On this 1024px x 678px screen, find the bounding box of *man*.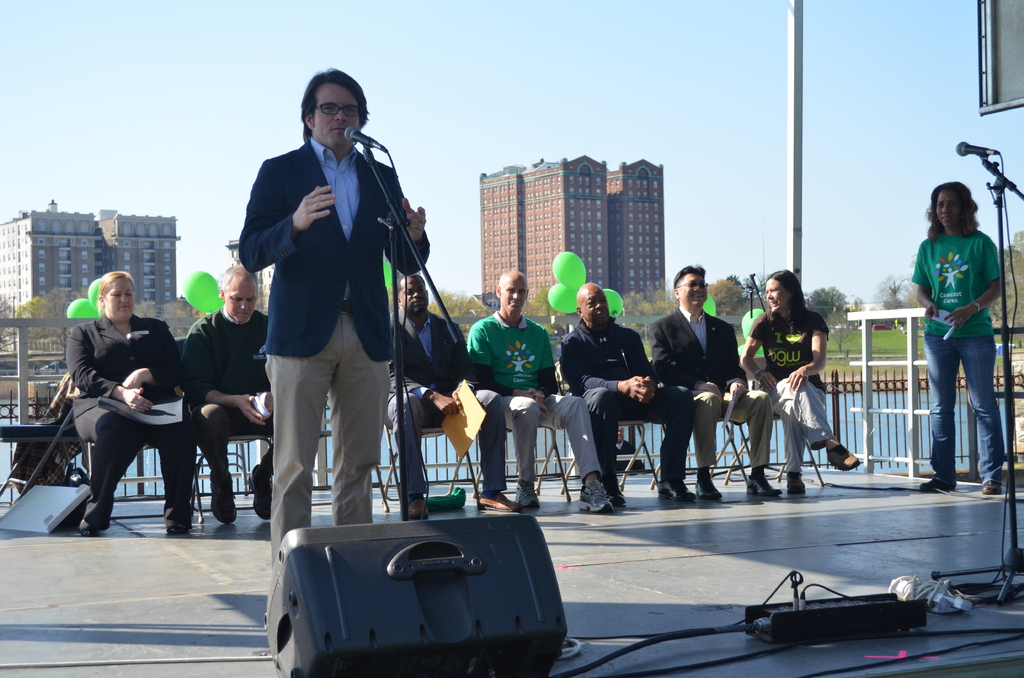
Bounding box: pyautogui.locateOnScreen(557, 282, 698, 502).
